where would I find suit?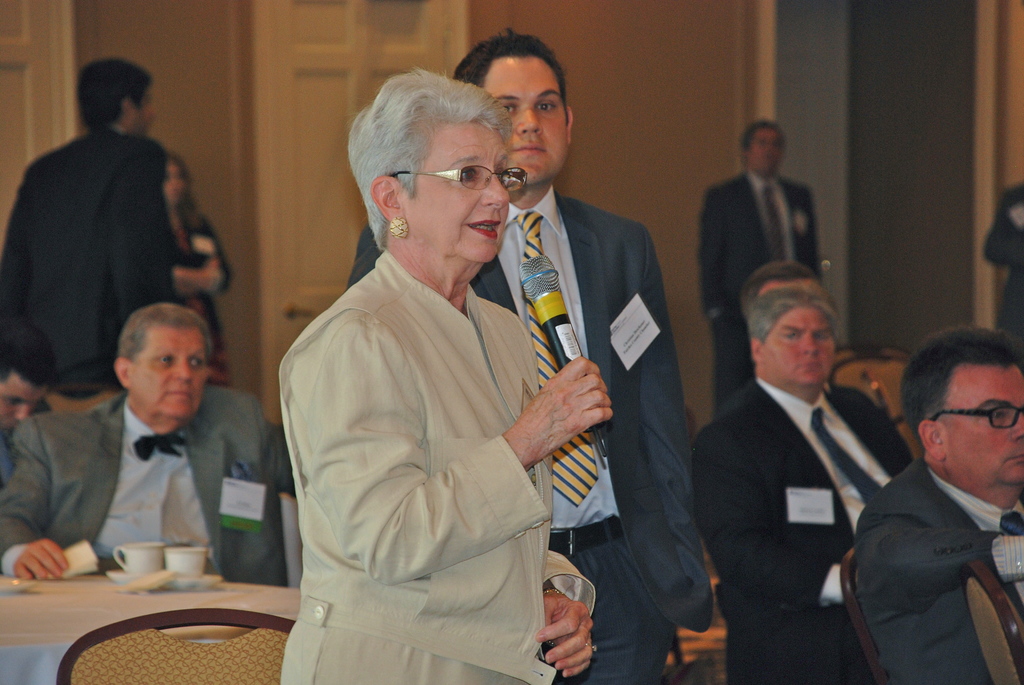
At Rect(694, 168, 820, 374).
